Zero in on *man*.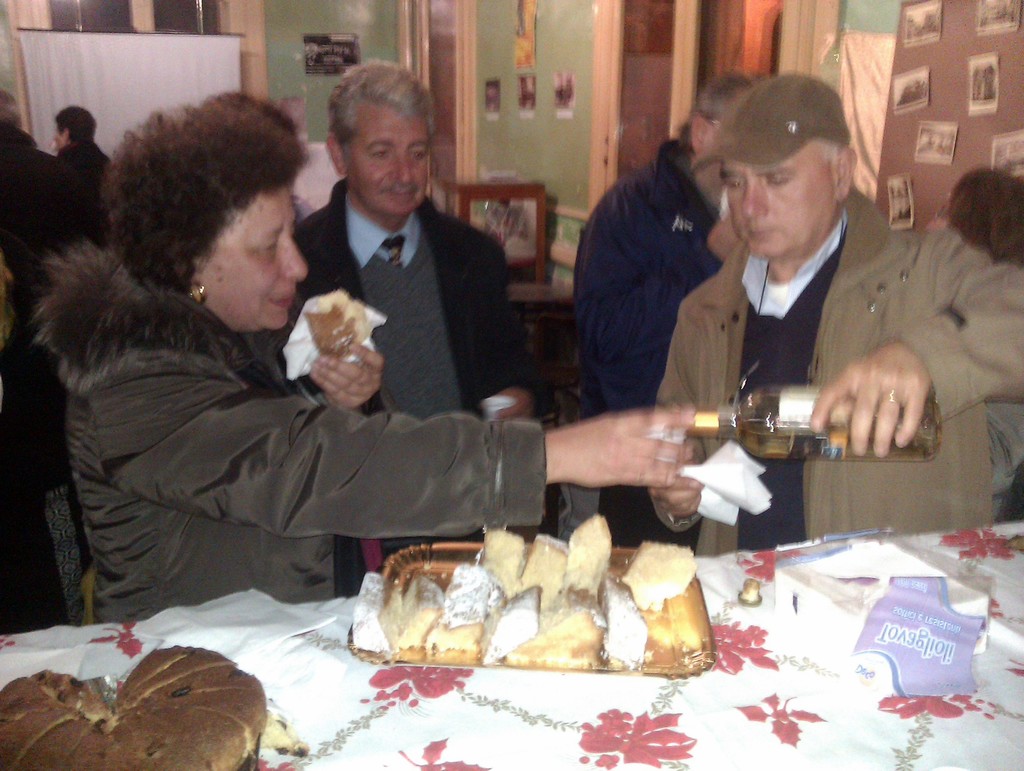
Zeroed in: [643, 69, 1023, 553].
